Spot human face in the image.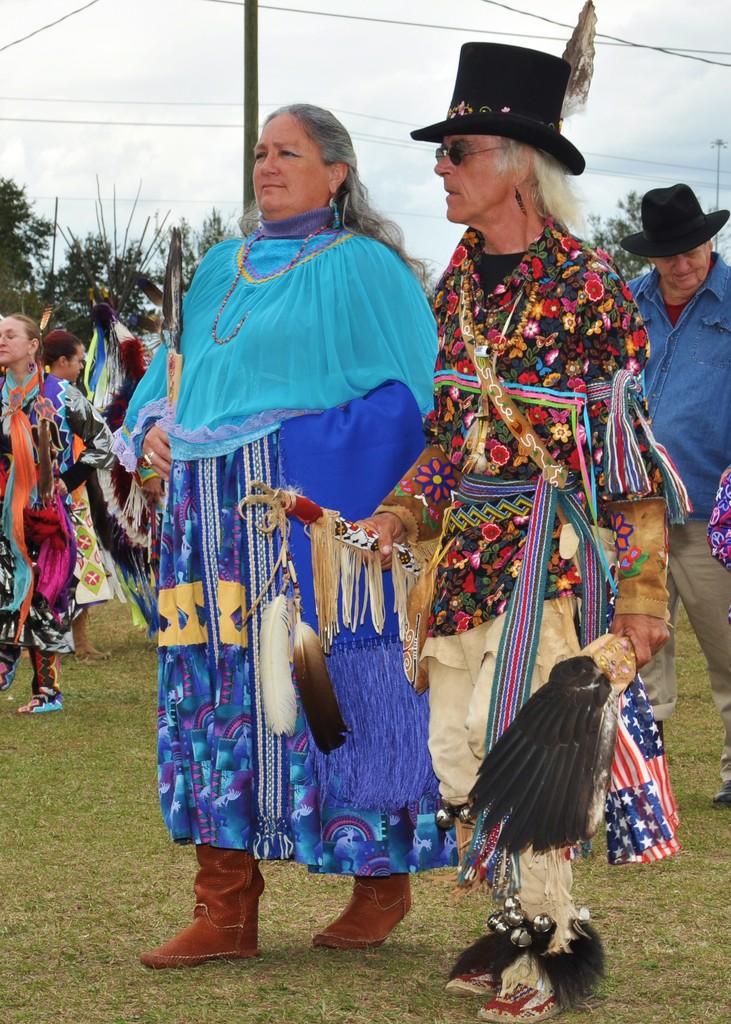
human face found at 251 113 328 211.
